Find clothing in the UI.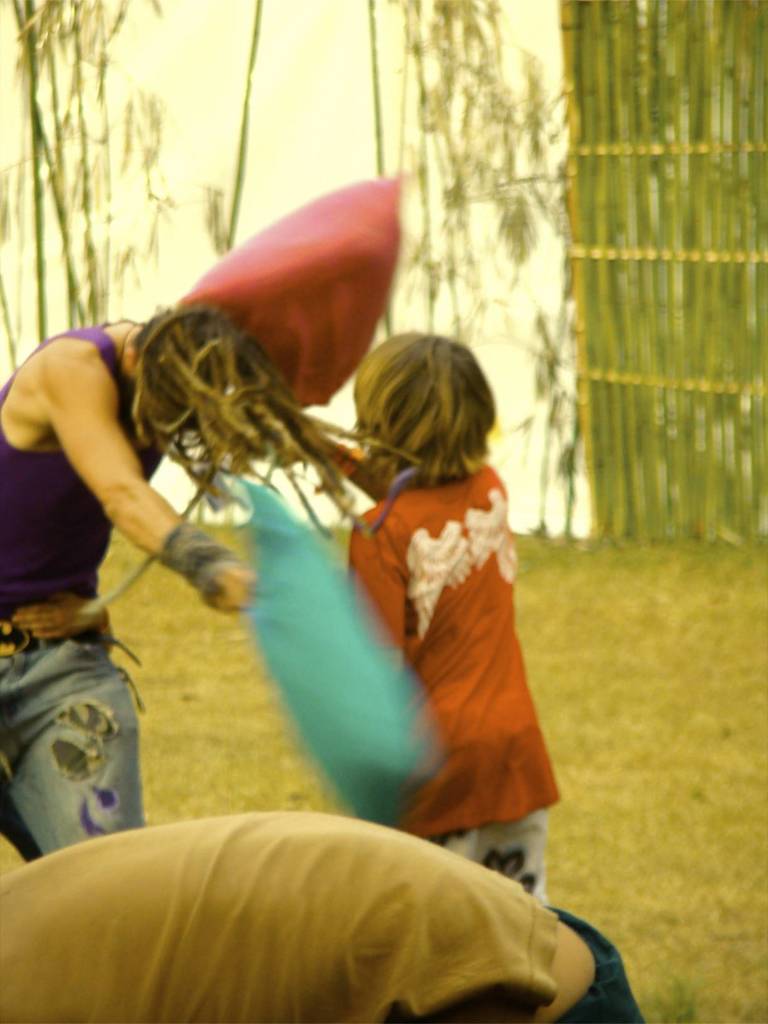
UI element at [353,421,559,856].
